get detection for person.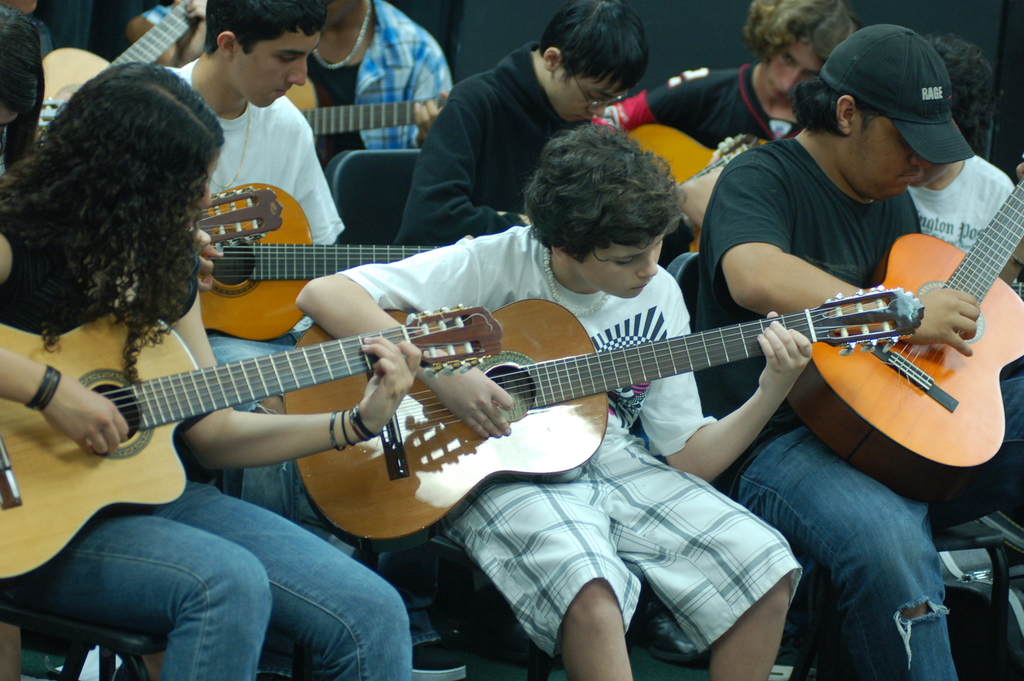
Detection: left=694, top=16, right=1023, bottom=679.
